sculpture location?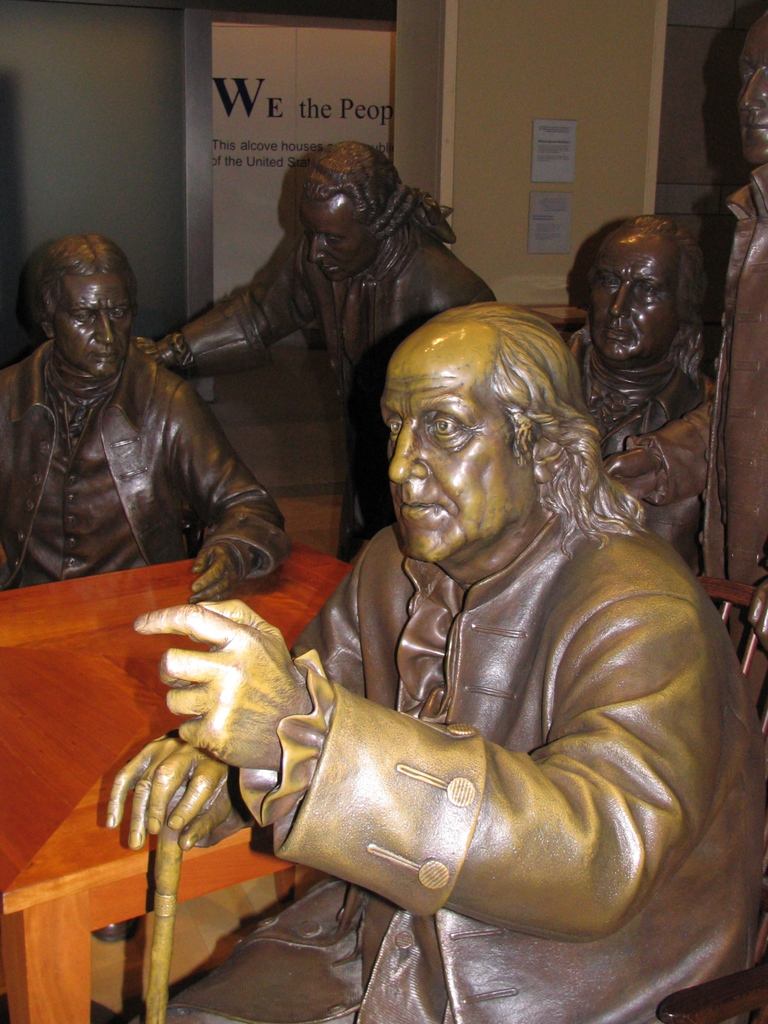
[108, 282, 736, 1023]
